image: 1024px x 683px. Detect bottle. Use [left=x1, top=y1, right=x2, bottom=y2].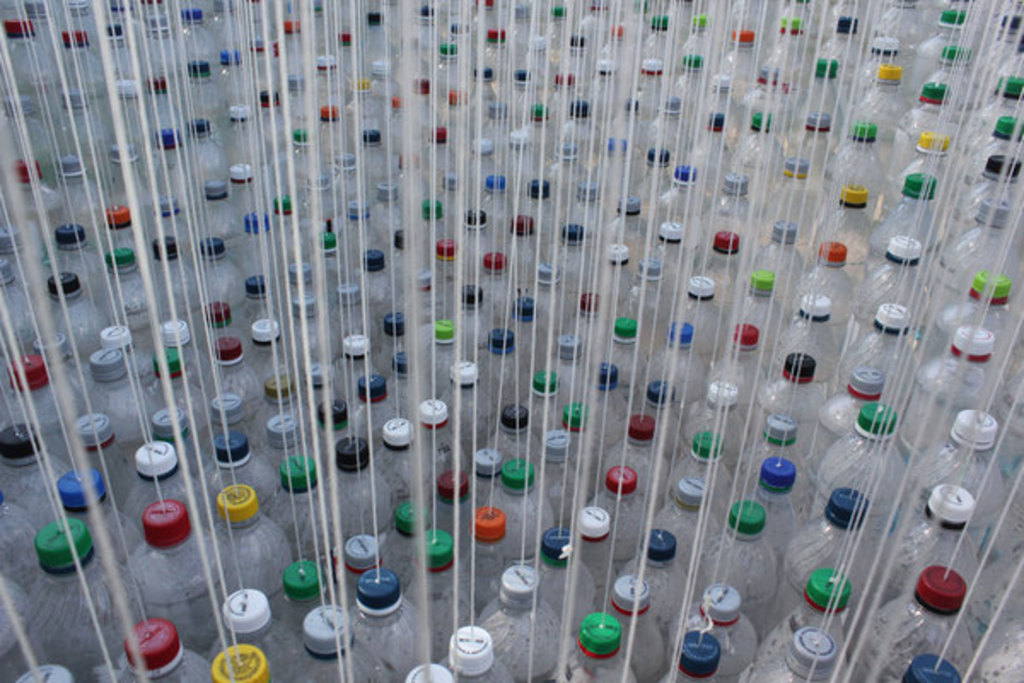
[left=278, top=0, right=307, bottom=22].
